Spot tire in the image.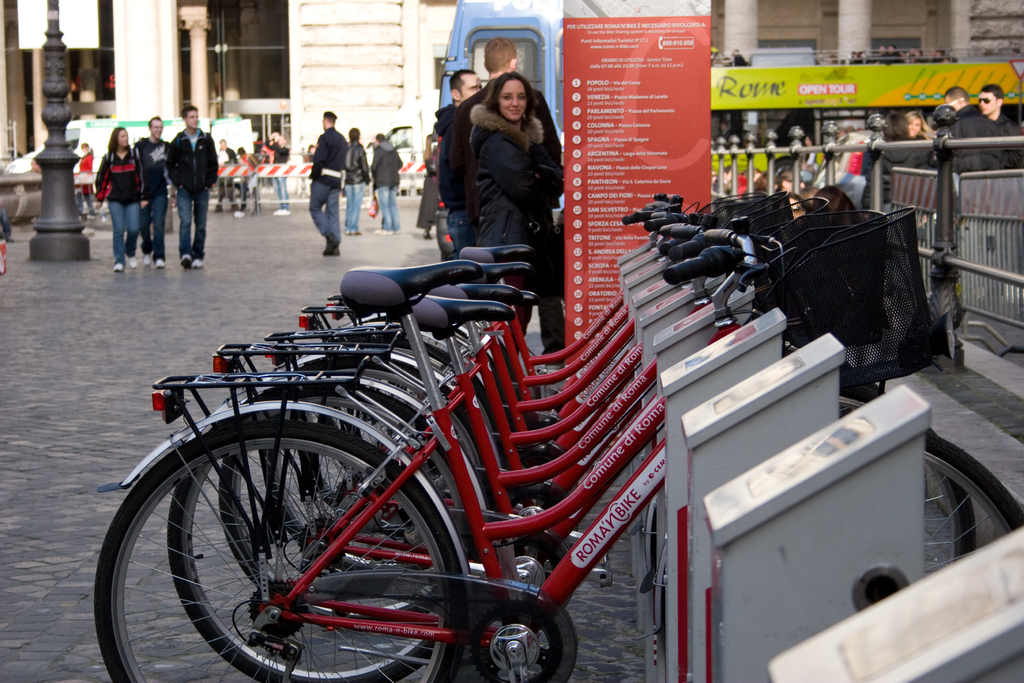
tire found at l=922, t=465, r=980, b=575.
